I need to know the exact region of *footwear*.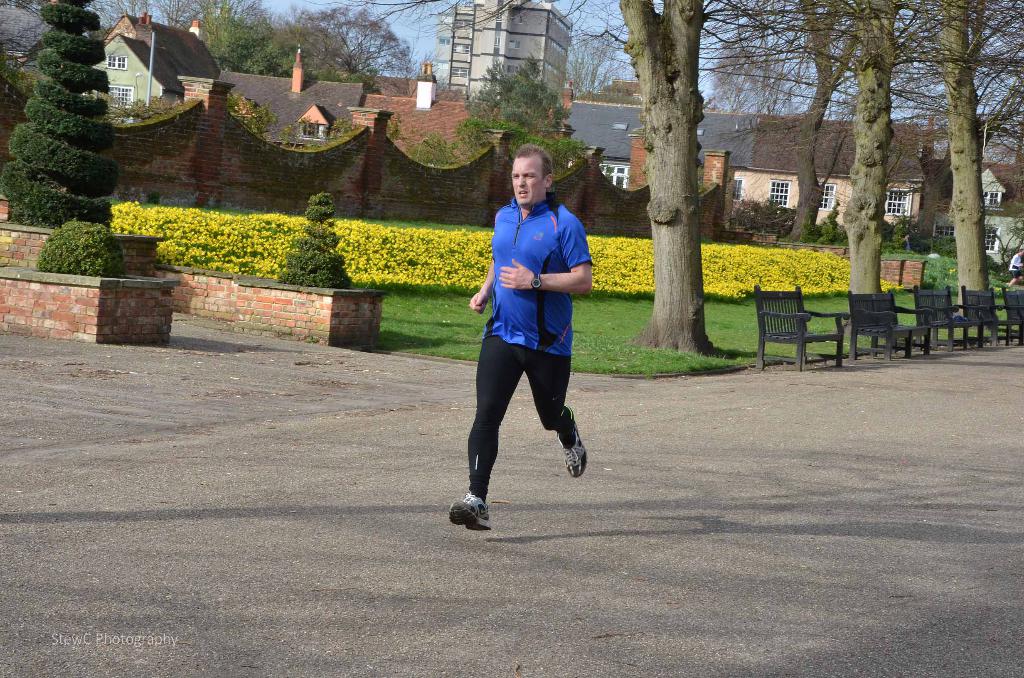
Region: box(446, 491, 497, 537).
